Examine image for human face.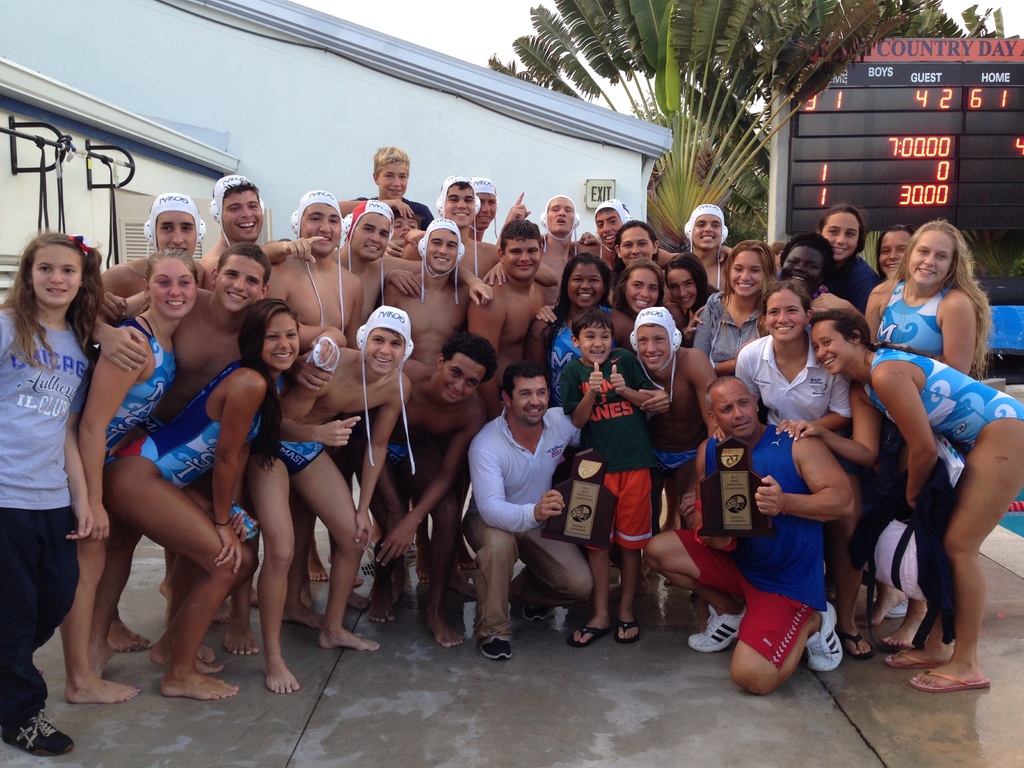
Examination result: select_region(352, 210, 390, 263).
